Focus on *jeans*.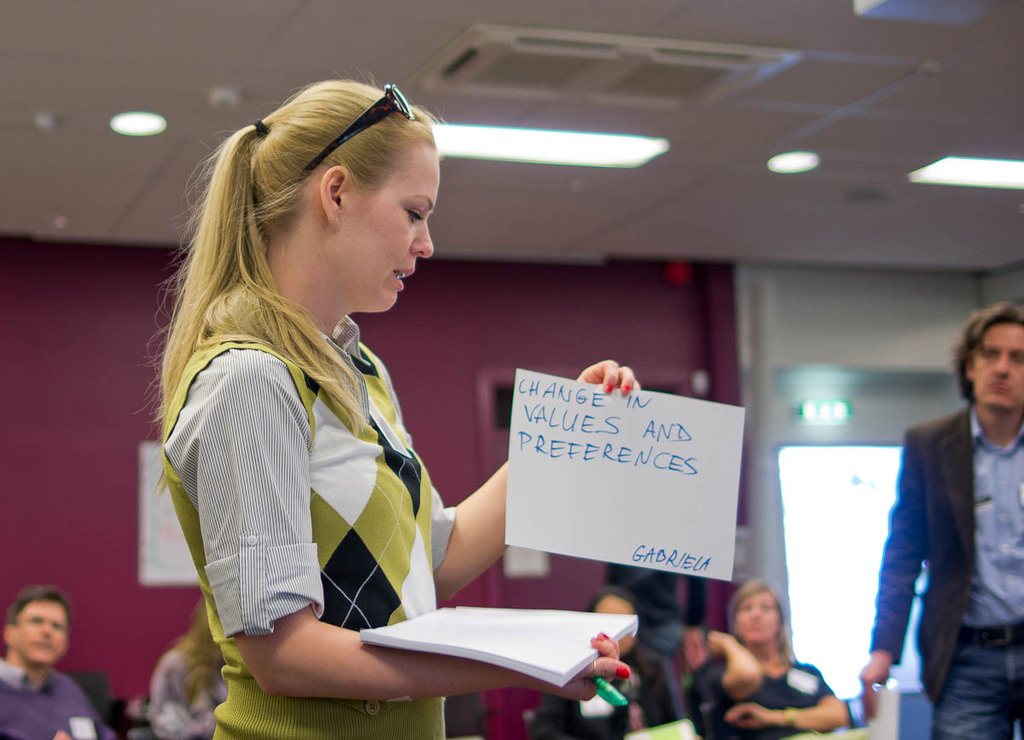
Focused at bbox=[921, 644, 1023, 739].
